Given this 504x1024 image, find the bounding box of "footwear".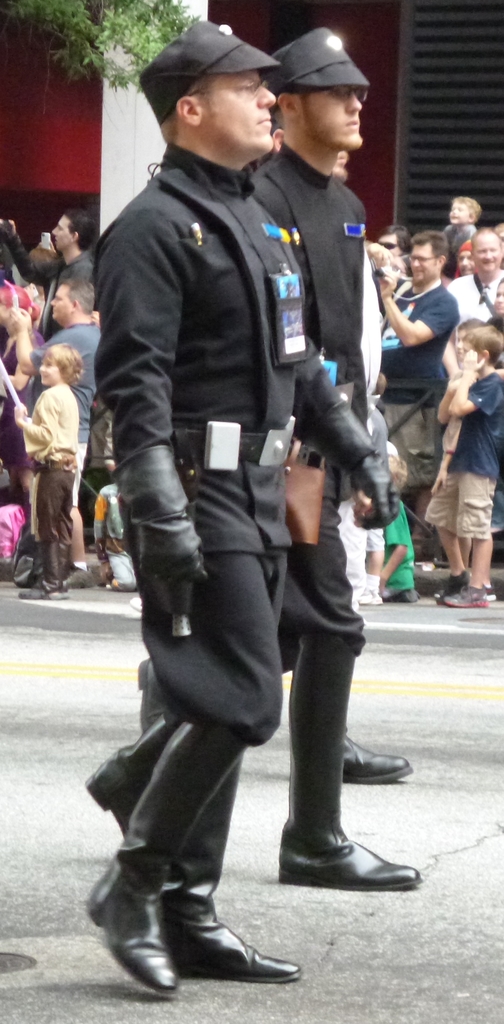
Rect(158, 893, 298, 986).
